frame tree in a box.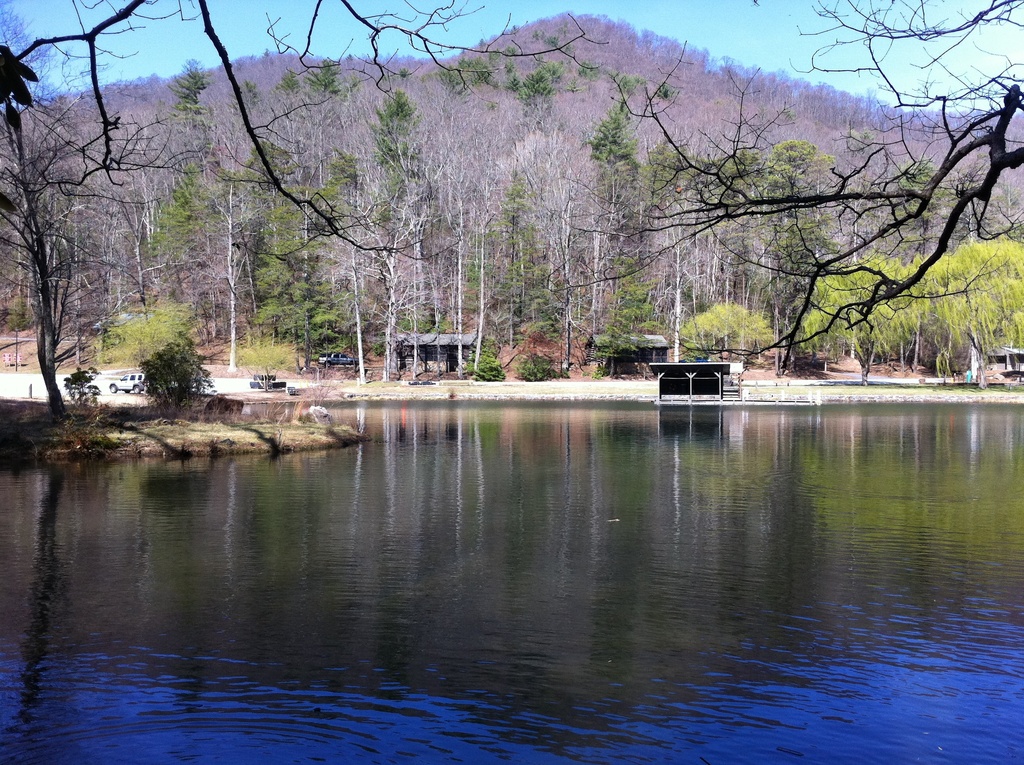
513 59 546 115.
